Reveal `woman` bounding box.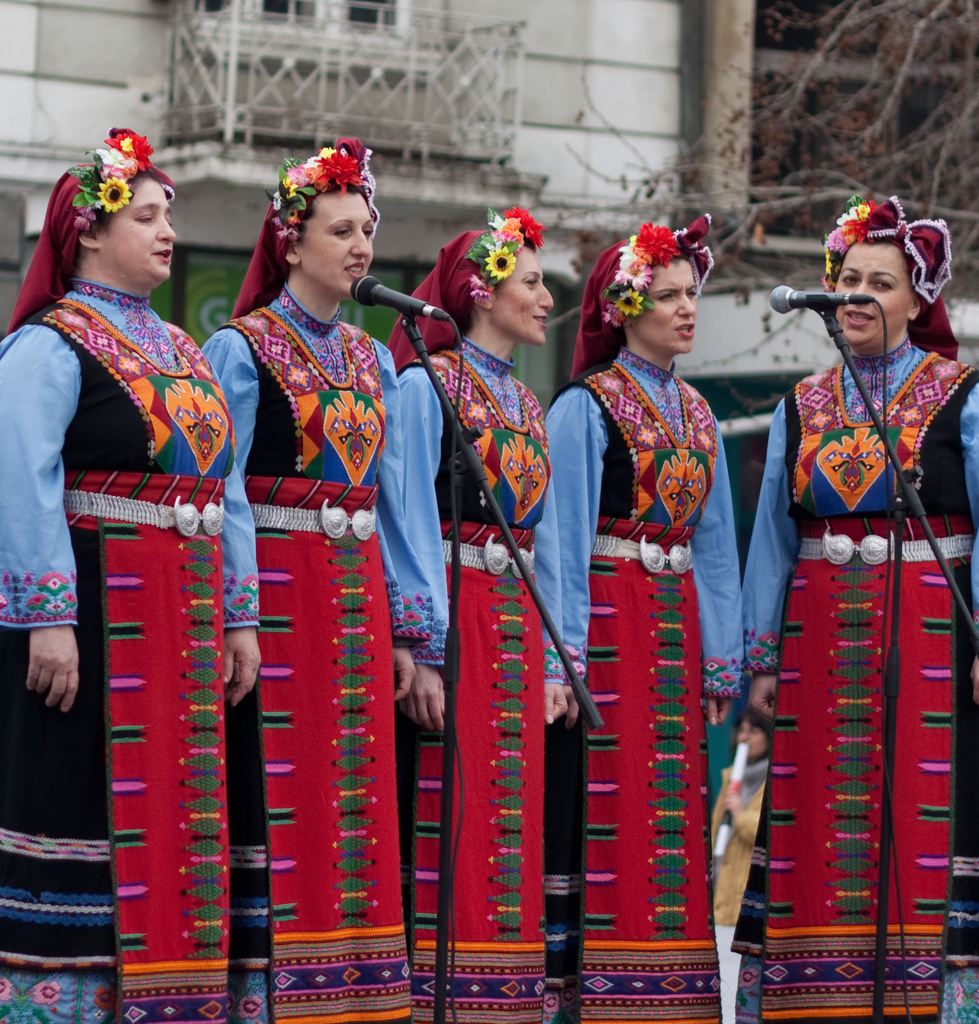
Revealed: l=541, t=214, r=751, b=1023.
